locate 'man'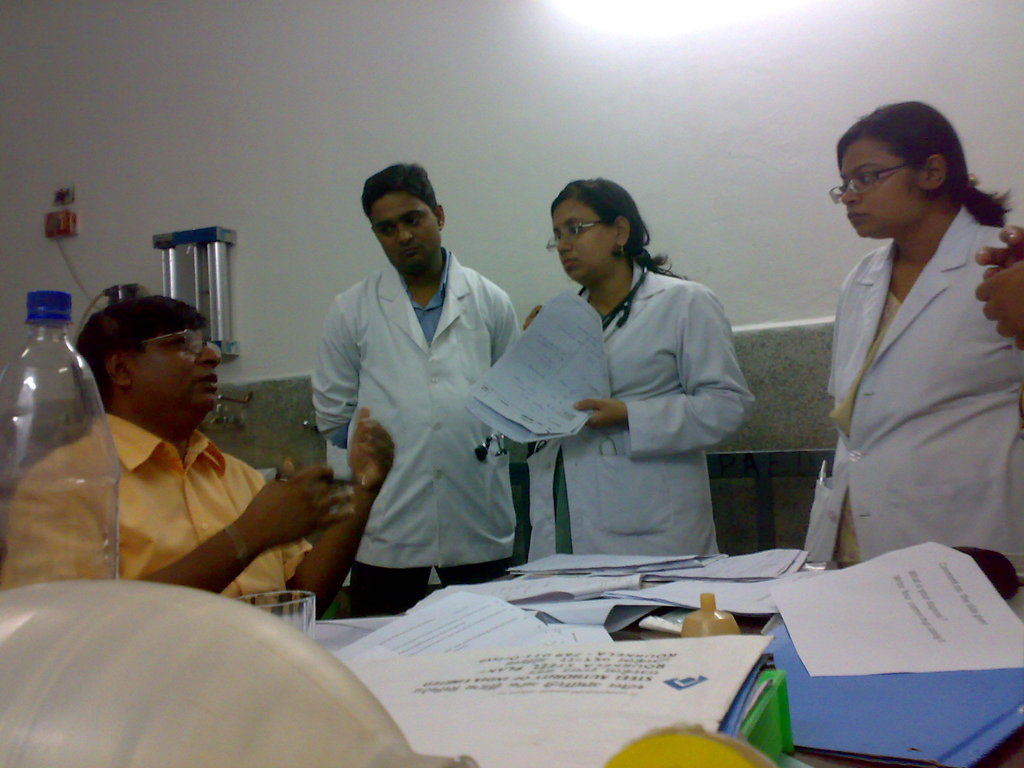
Rect(305, 158, 538, 614)
